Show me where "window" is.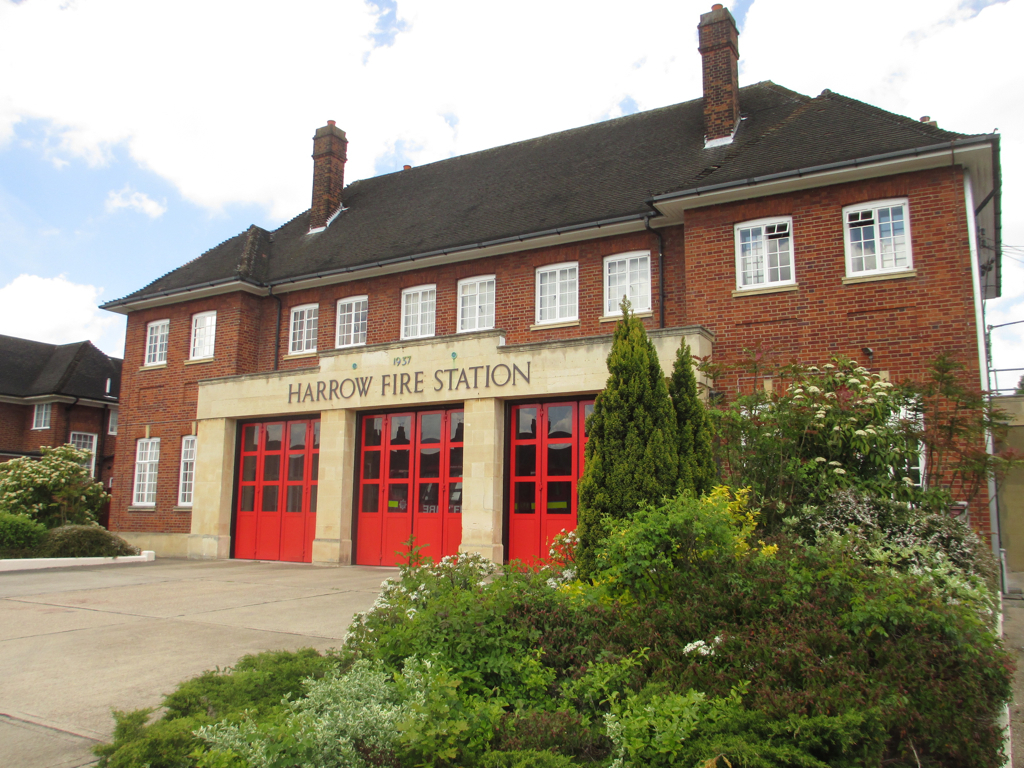
"window" is at 328,294,369,350.
